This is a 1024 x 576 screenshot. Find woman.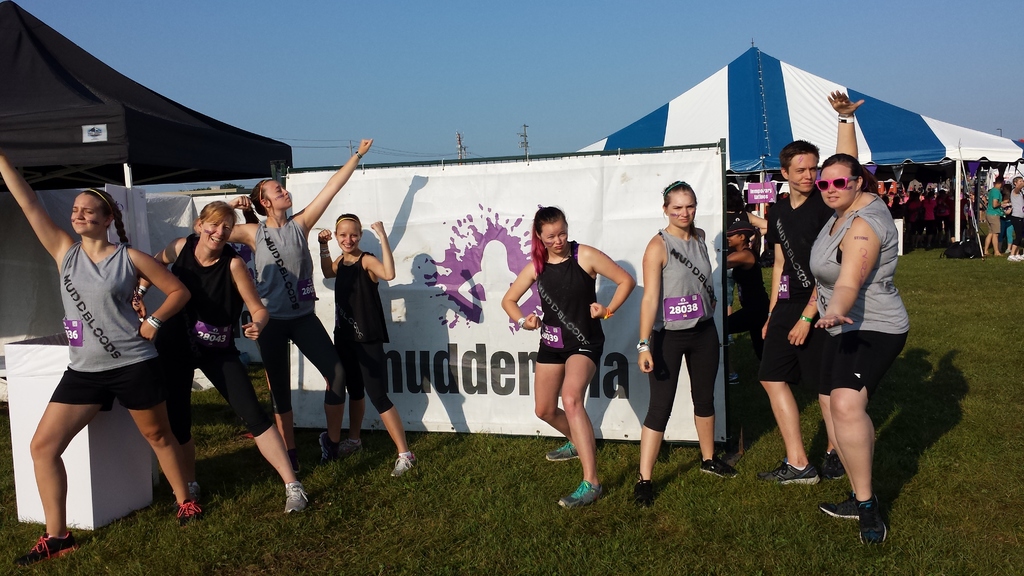
Bounding box: locate(0, 155, 210, 575).
